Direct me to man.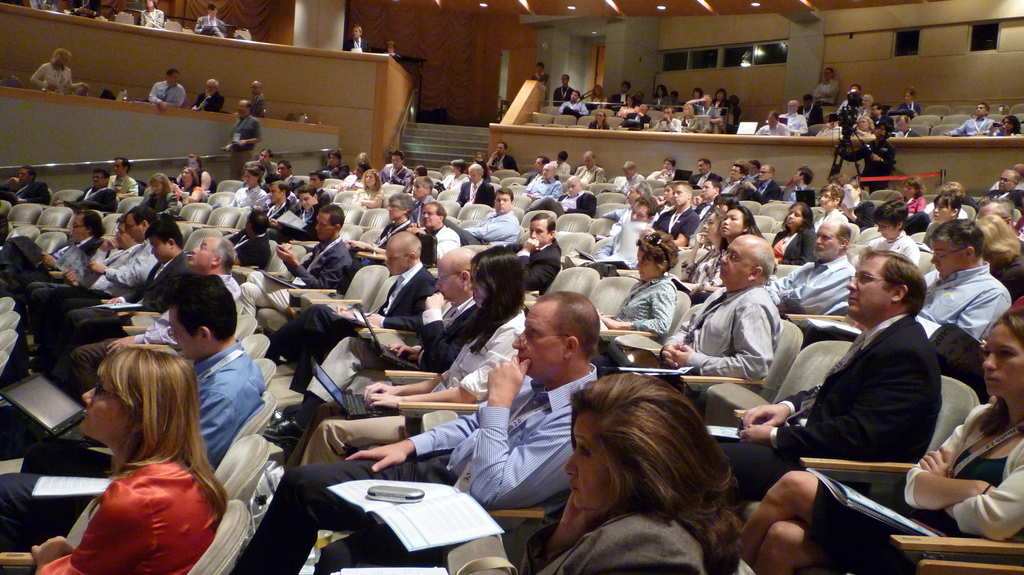
Direction: left=147, top=67, right=185, bottom=107.
